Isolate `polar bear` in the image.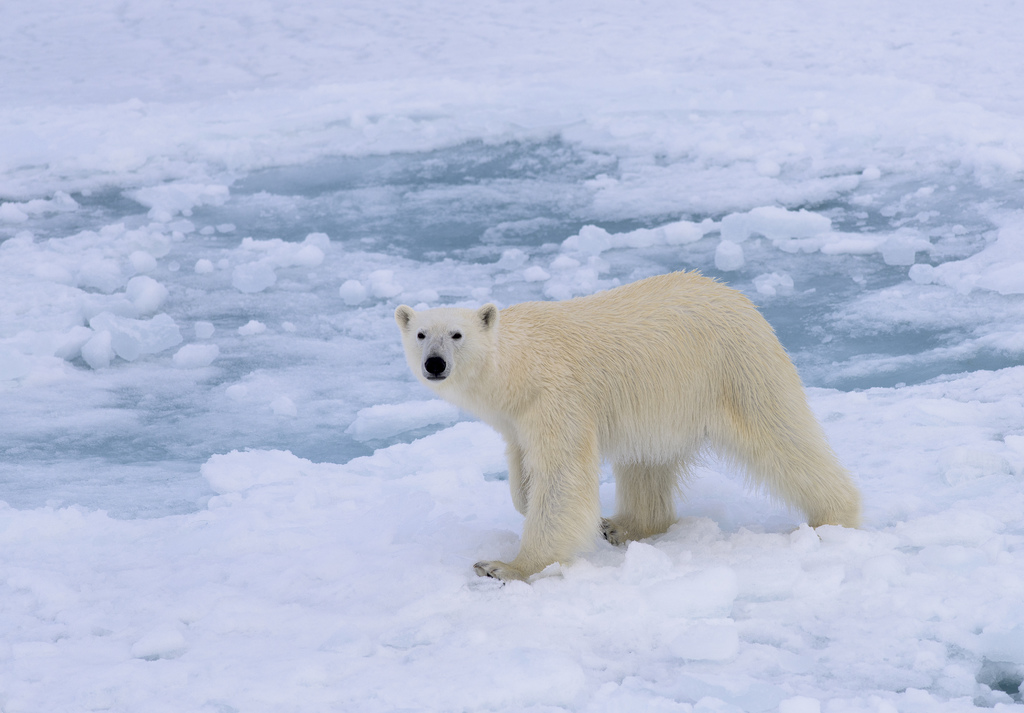
Isolated region: 394:268:862:582.
